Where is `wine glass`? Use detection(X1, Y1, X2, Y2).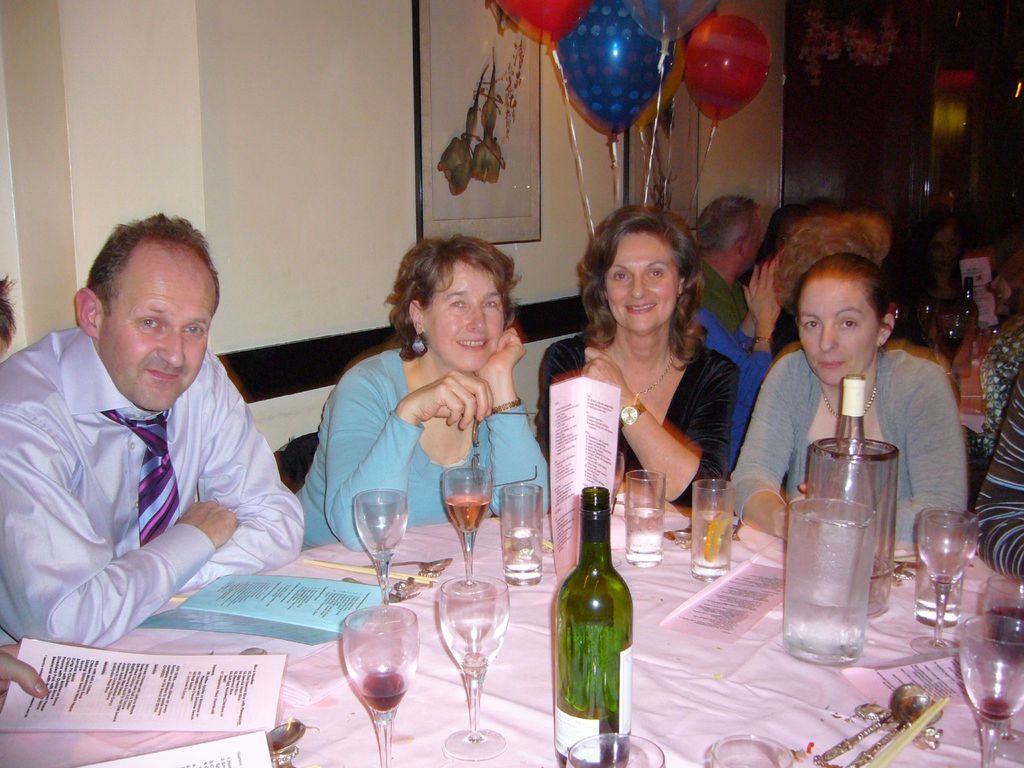
detection(957, 610, 1023, 767).
